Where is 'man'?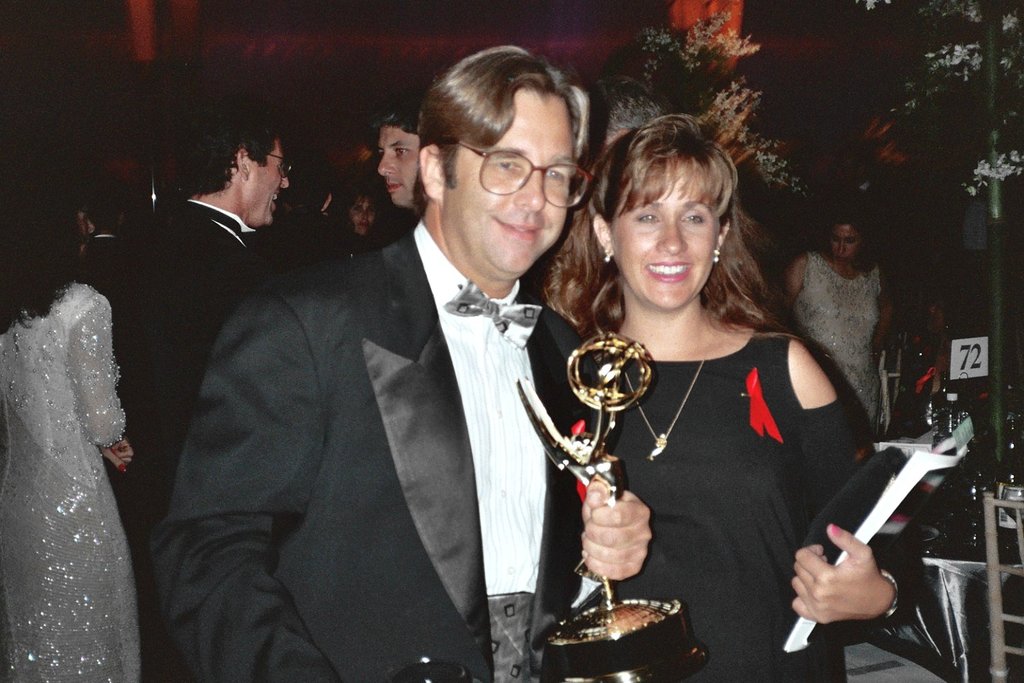
{"x1": 179, "y1": 74, "x2": 630, "y2": 668}.
